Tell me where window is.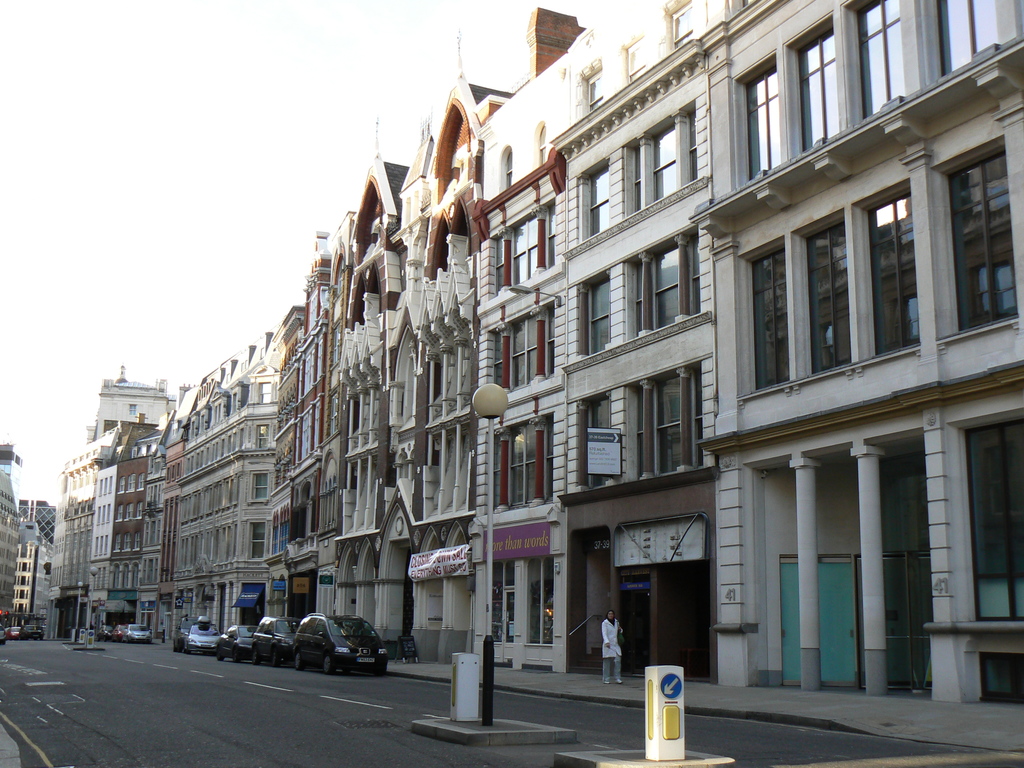
window is at box(582, 269, 614, 356).
